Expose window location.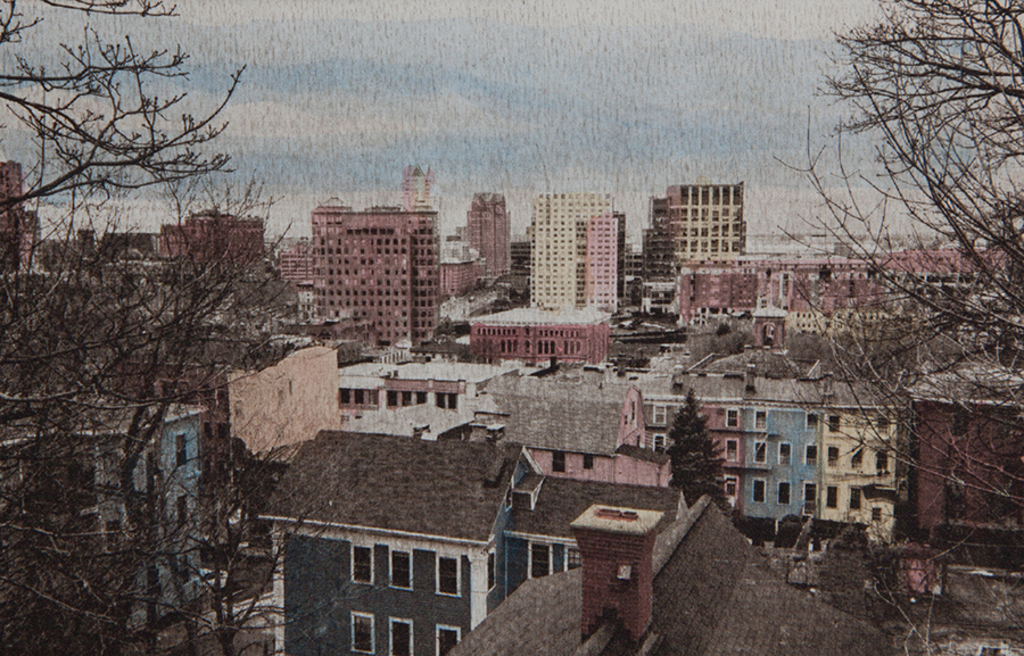
Exposed at rect(175, 553, 190, 581).
